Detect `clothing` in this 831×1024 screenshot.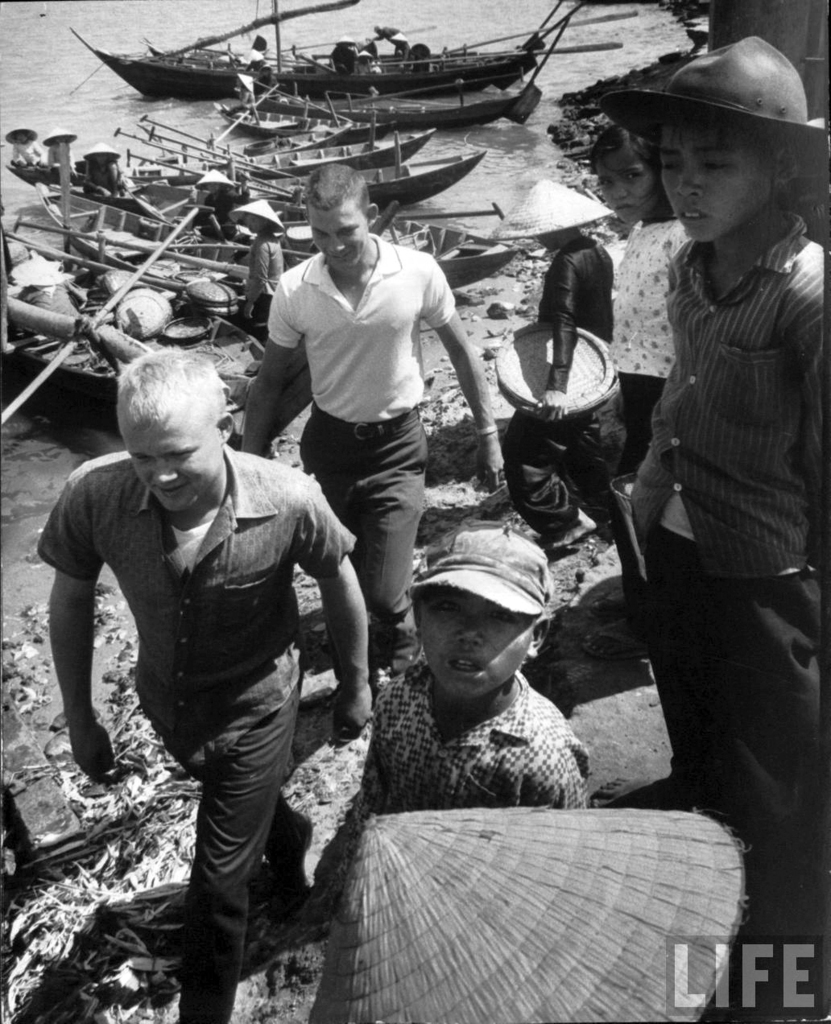
Detection: box(628, 217, 830, 925).
